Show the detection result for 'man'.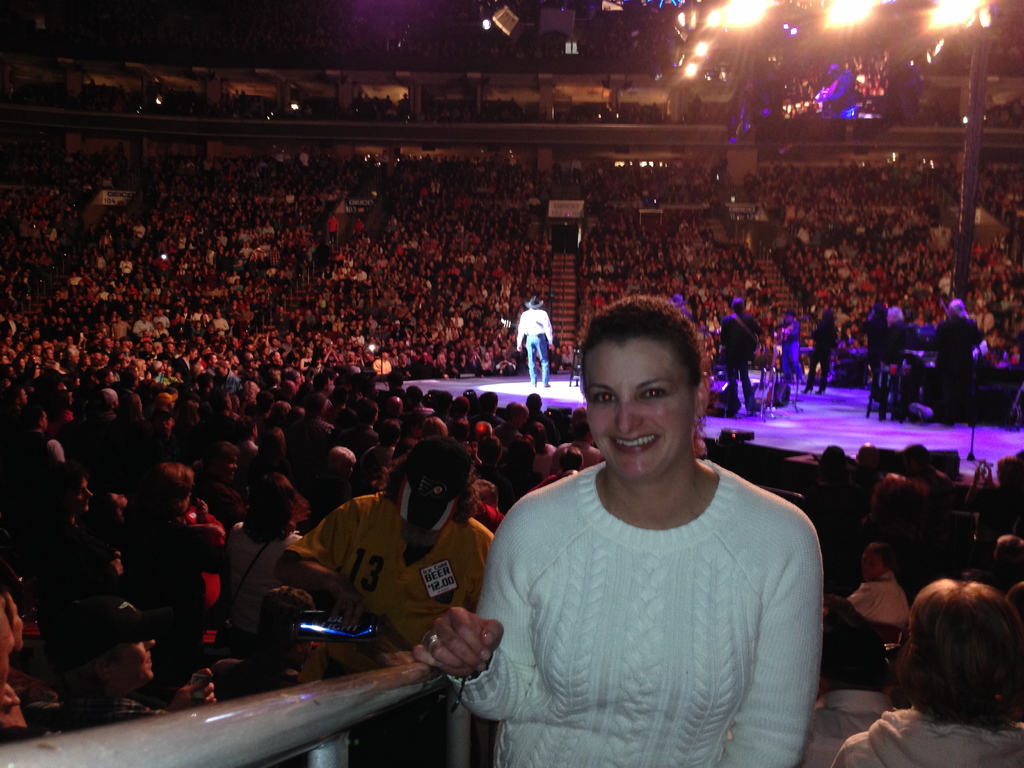
{"x1": 259, "y1": 451, "x2": 514, "y2": 695}.
